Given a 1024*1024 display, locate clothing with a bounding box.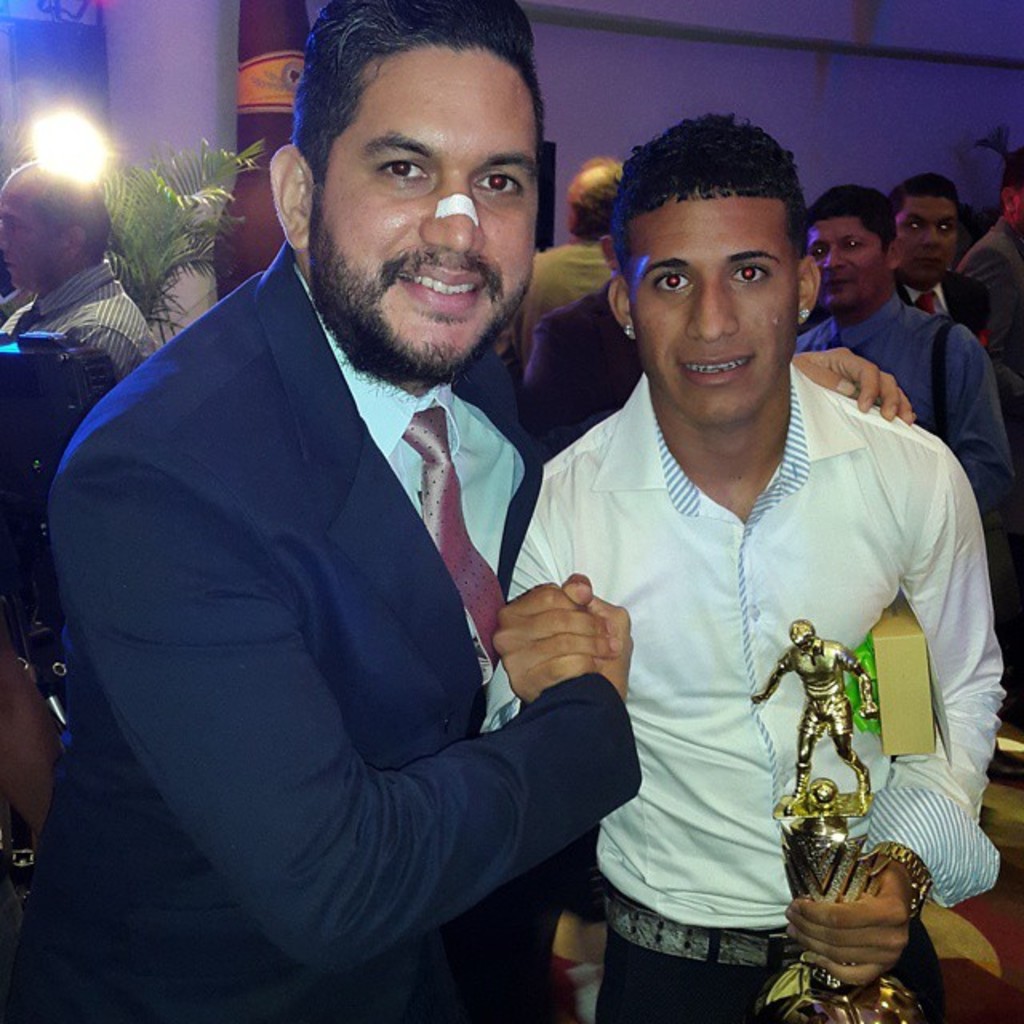
Located: <box>520,318,989,987</box>.
